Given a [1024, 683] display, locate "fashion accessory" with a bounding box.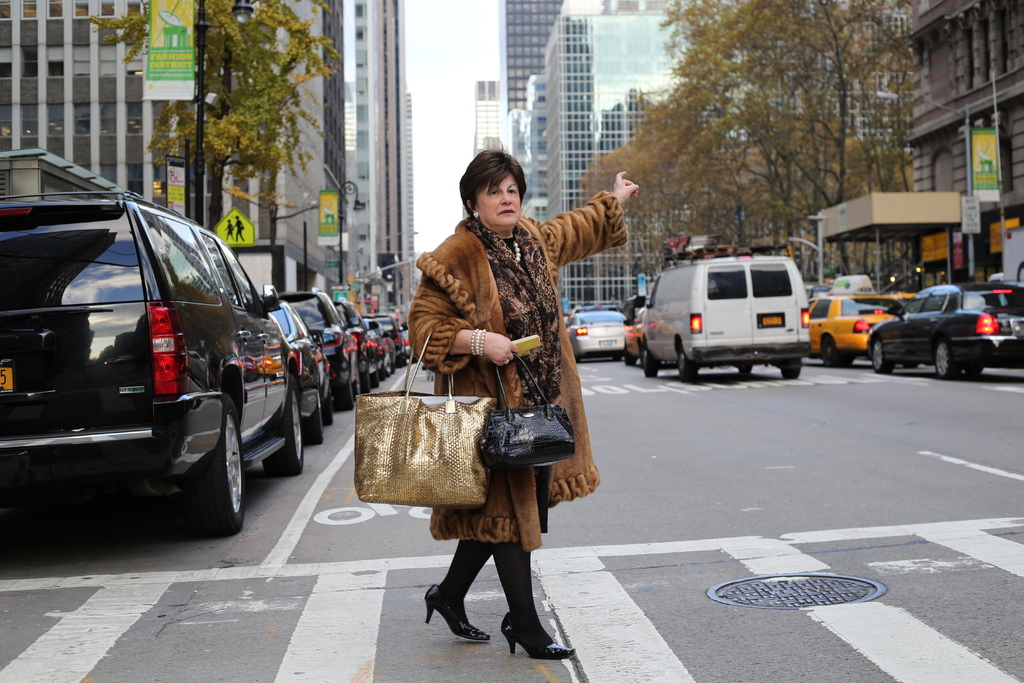
Located: [351,329,492,511].
